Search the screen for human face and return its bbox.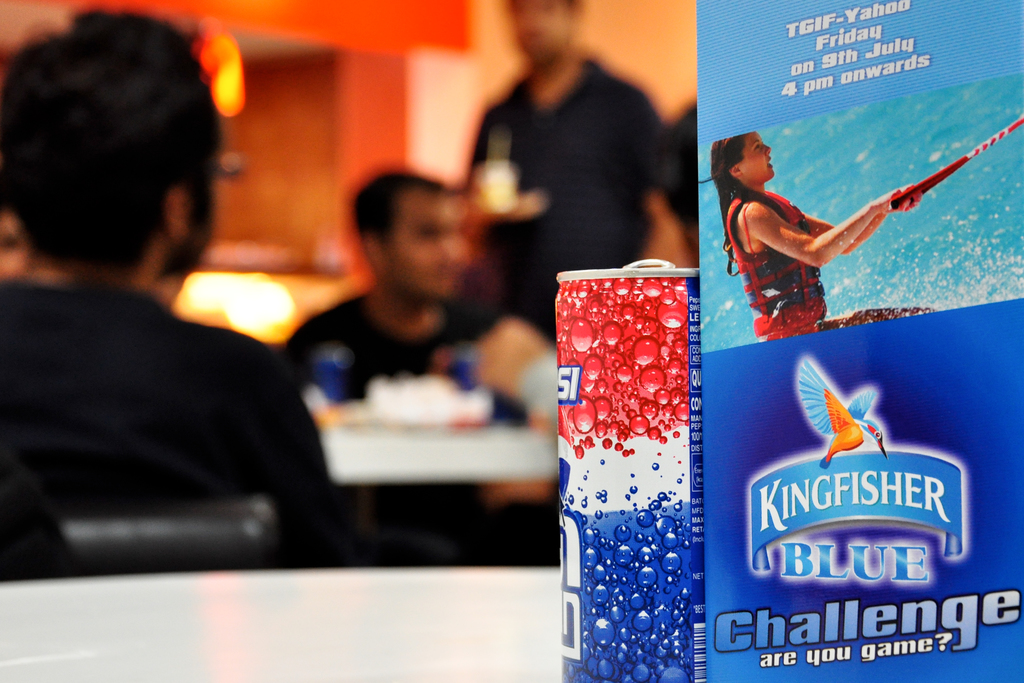
Found: [left=395, top=188, right=470, bottom=303].
